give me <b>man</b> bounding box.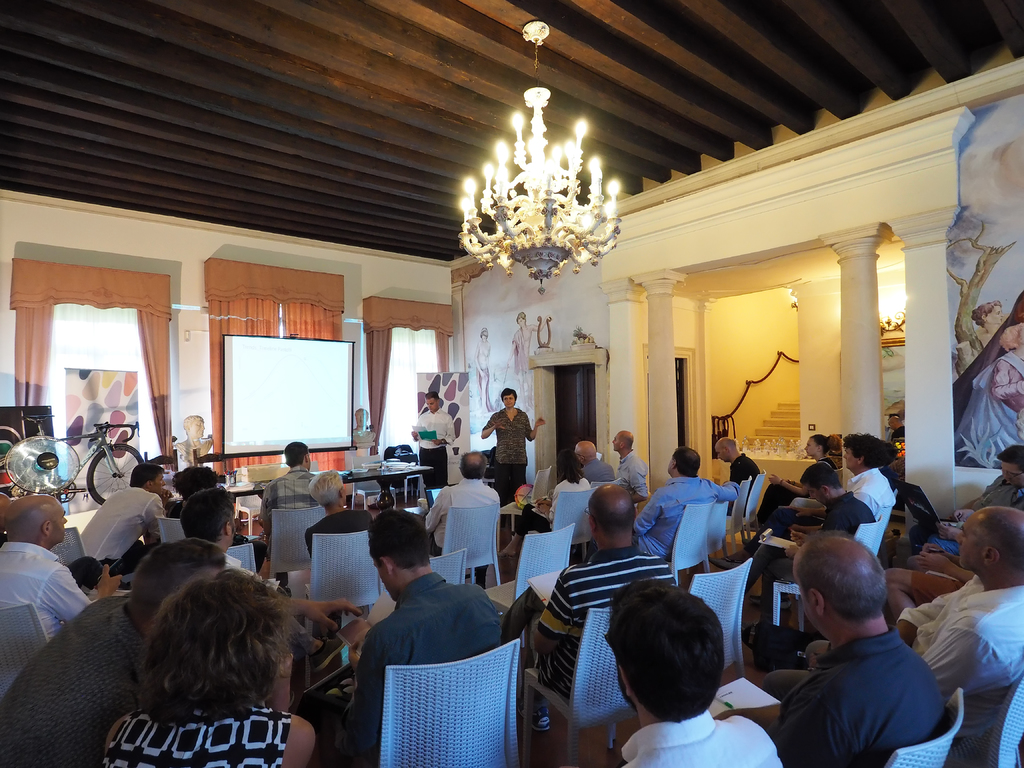
box(503, 314, 554, 409).
